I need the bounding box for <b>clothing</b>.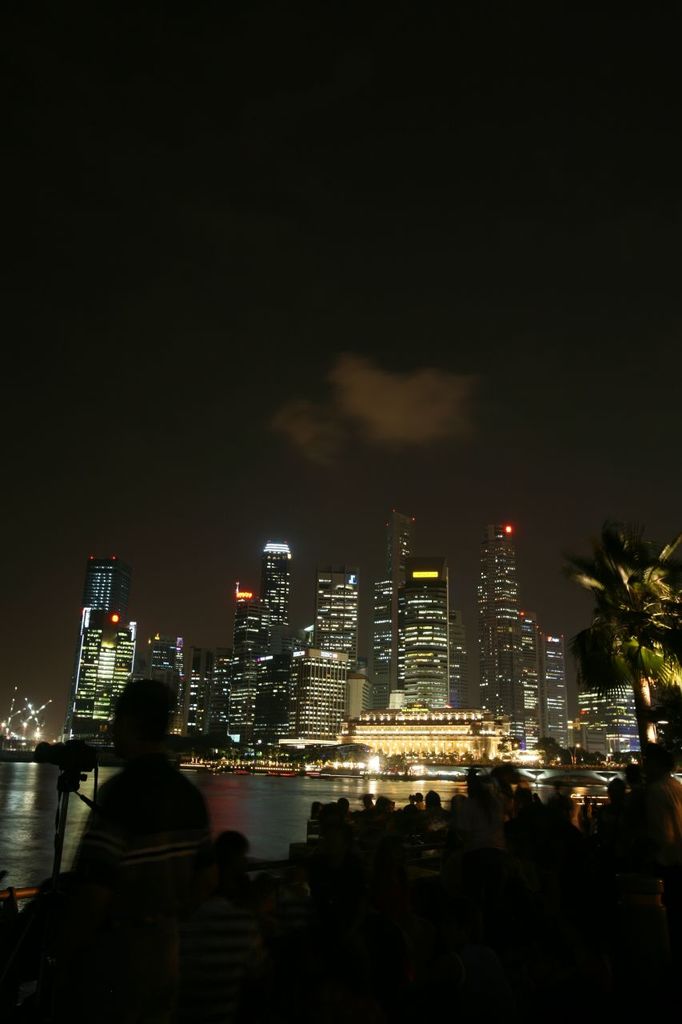
Here it is: left=50, top=705, right=227, bottom=941.
